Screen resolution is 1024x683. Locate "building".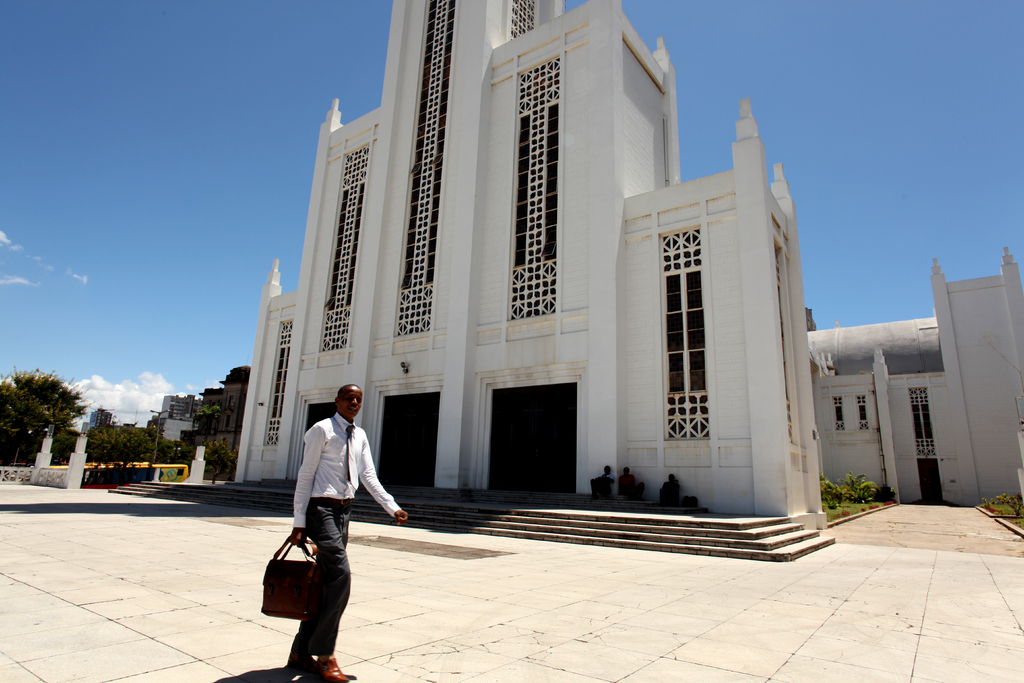
region(84, 406, 118, 436).
